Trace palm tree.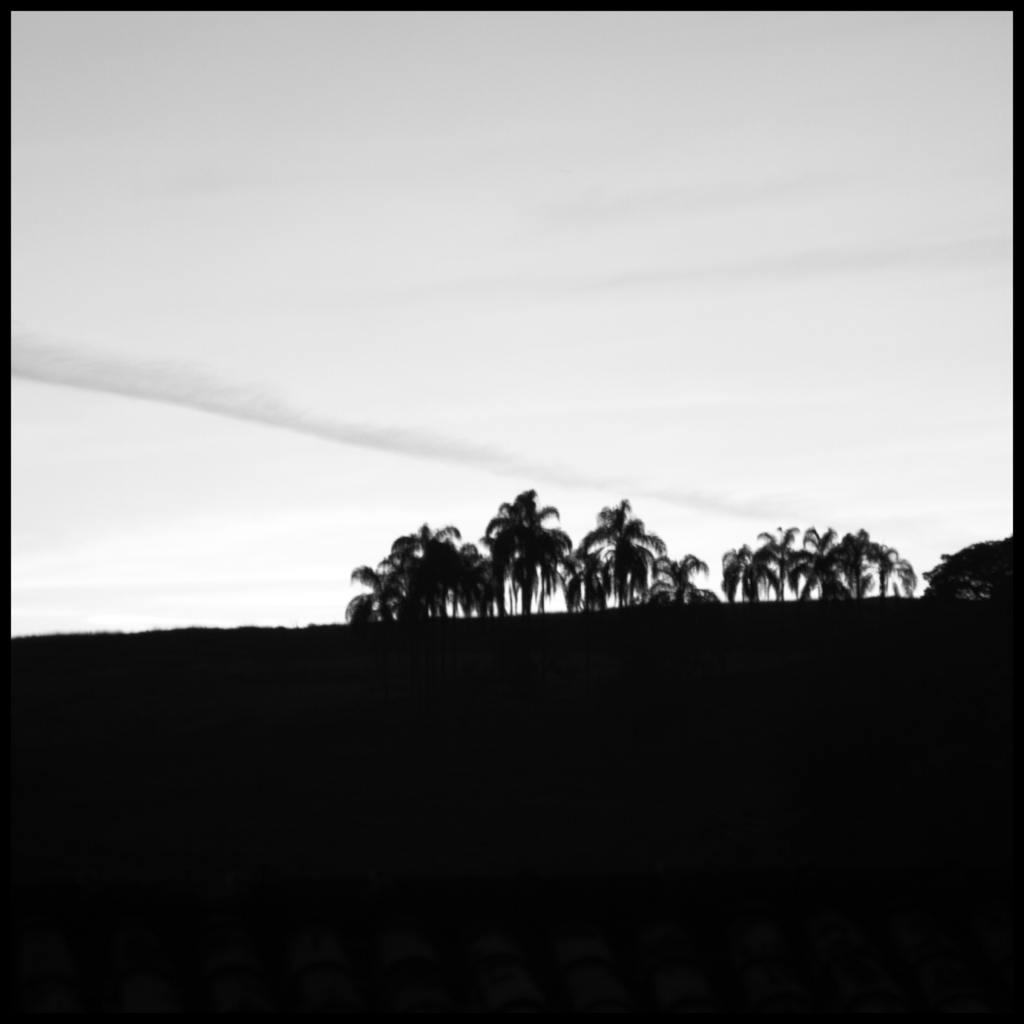
Traced to BBox(350, 561, 406, 624).
